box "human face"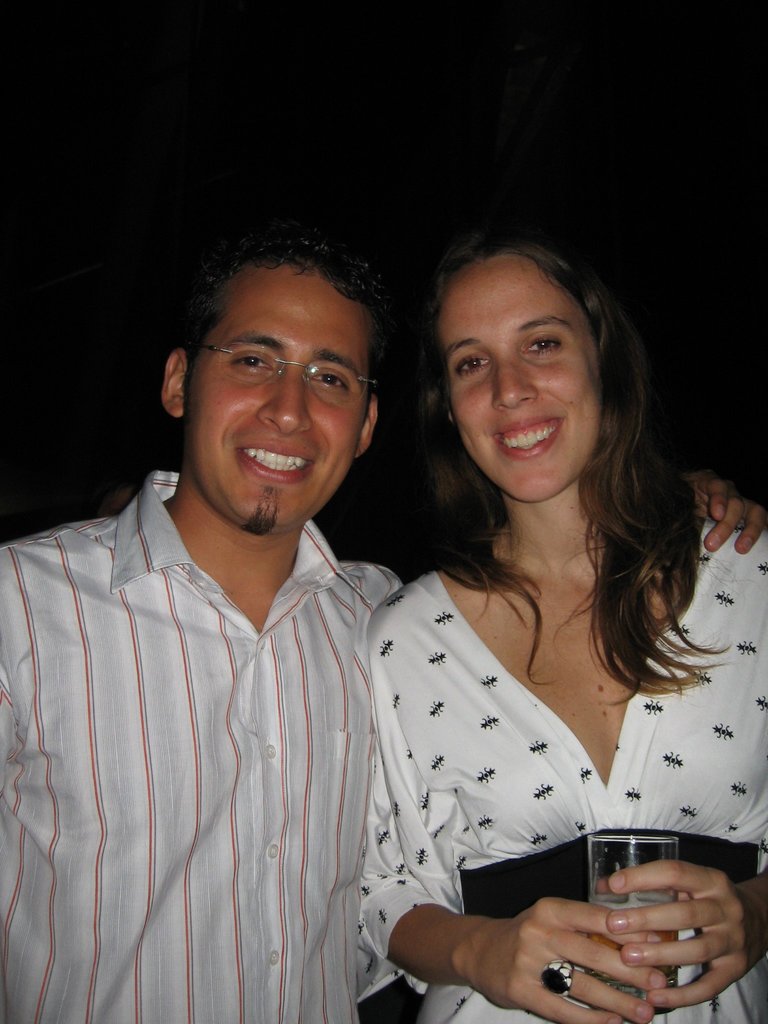
region(196, 269, 351, 529)
